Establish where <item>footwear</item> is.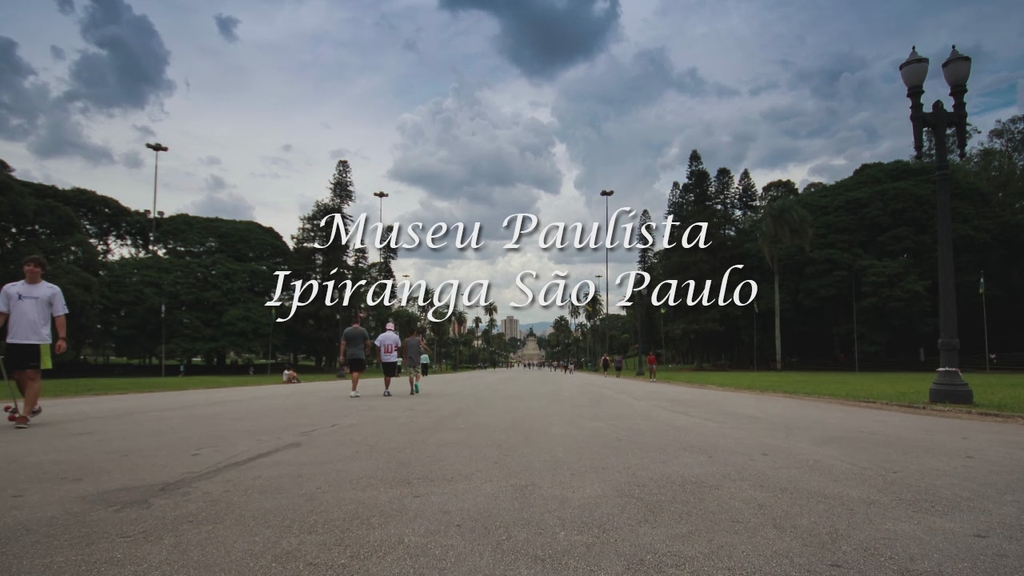
Established at [381,392,393,398].
